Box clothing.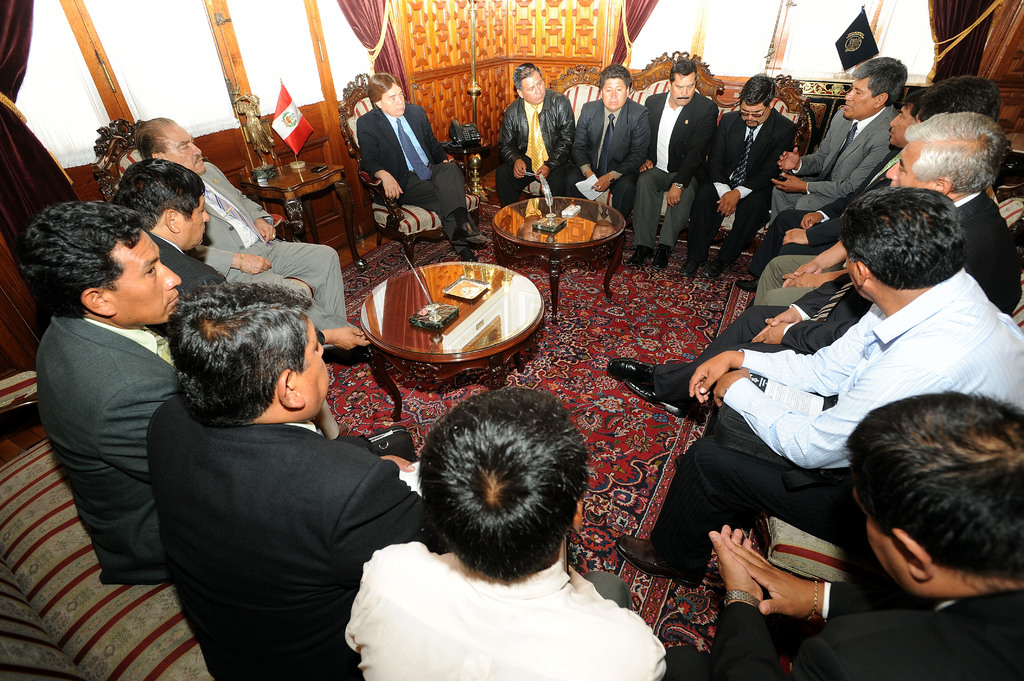
Rect(145, 387, 447, 680).
